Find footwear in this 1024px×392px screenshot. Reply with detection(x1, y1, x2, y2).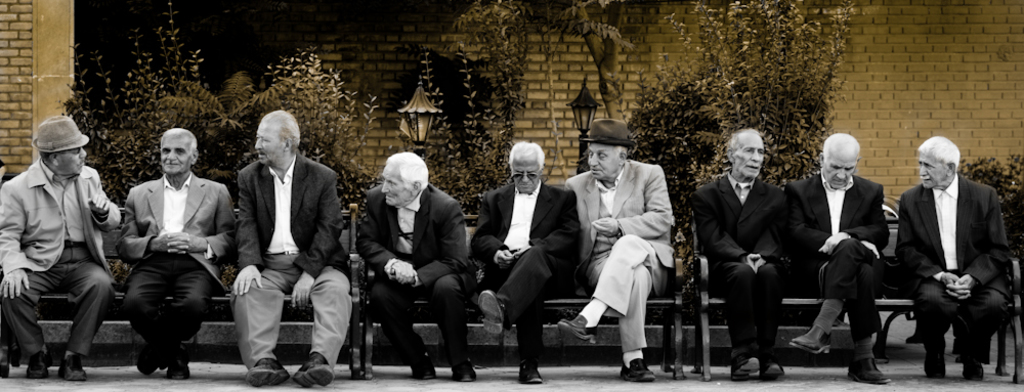
detection(248, 358, 285, 385).
